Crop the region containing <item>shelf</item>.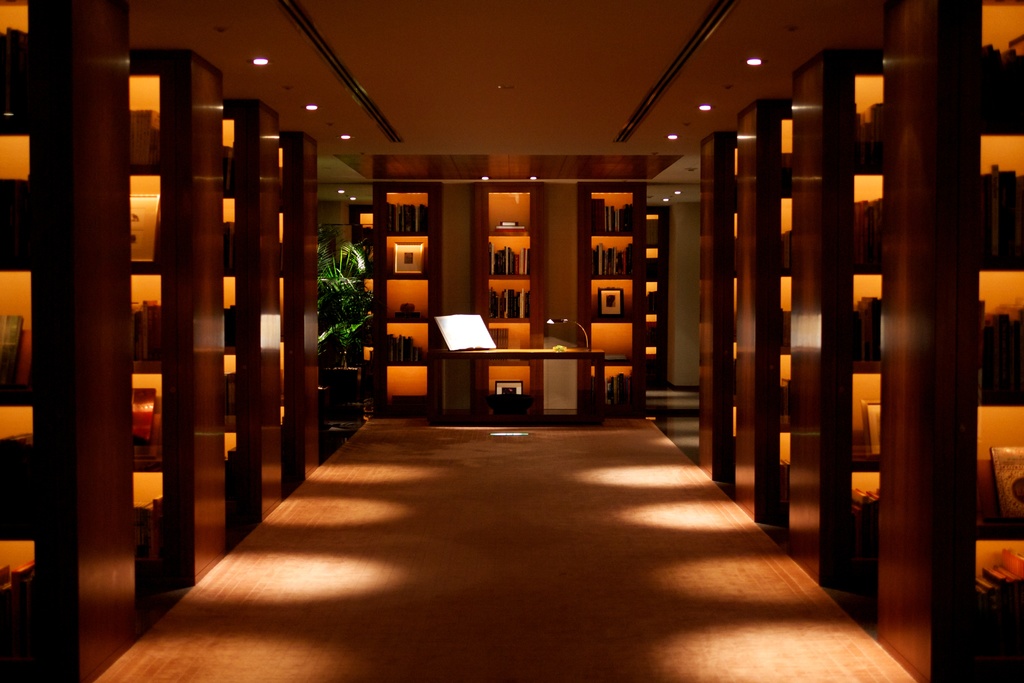
Crop region: left=490, top=195, right=536, bottom=229.
